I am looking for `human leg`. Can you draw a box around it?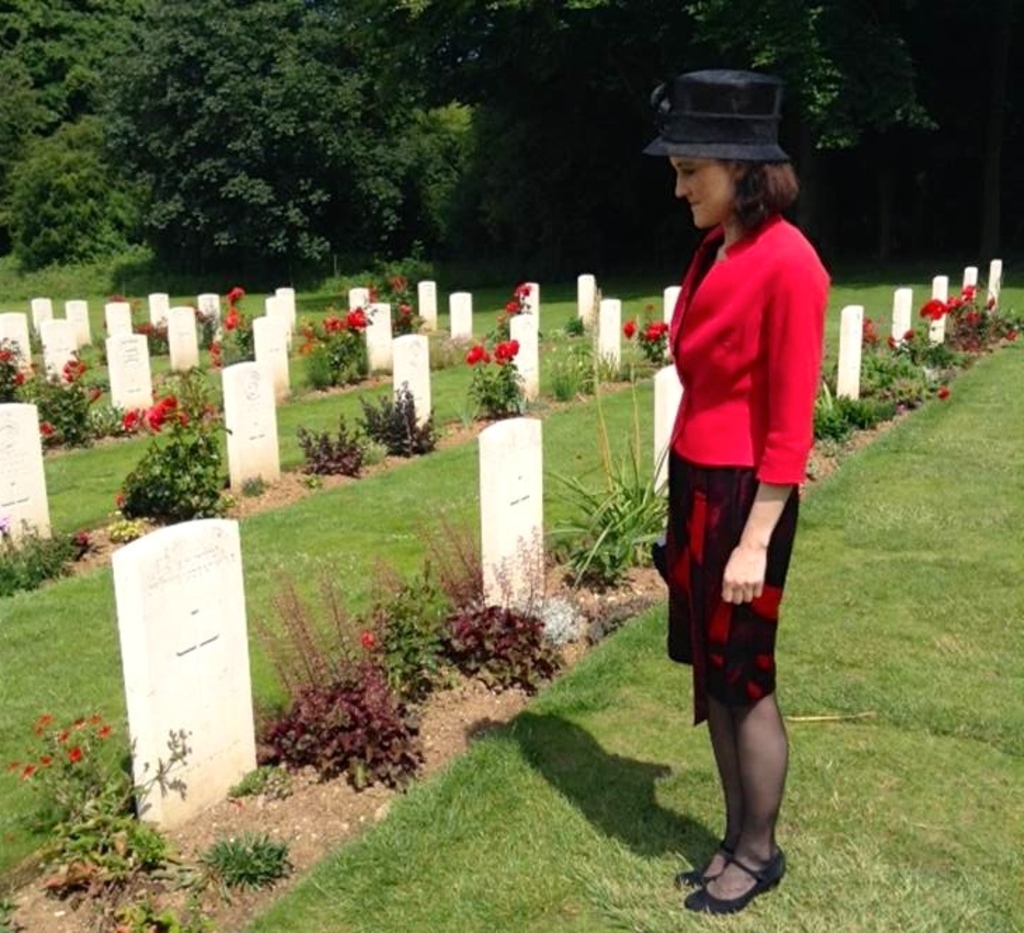
Sure, the bounding box is 684:462:792:919.
